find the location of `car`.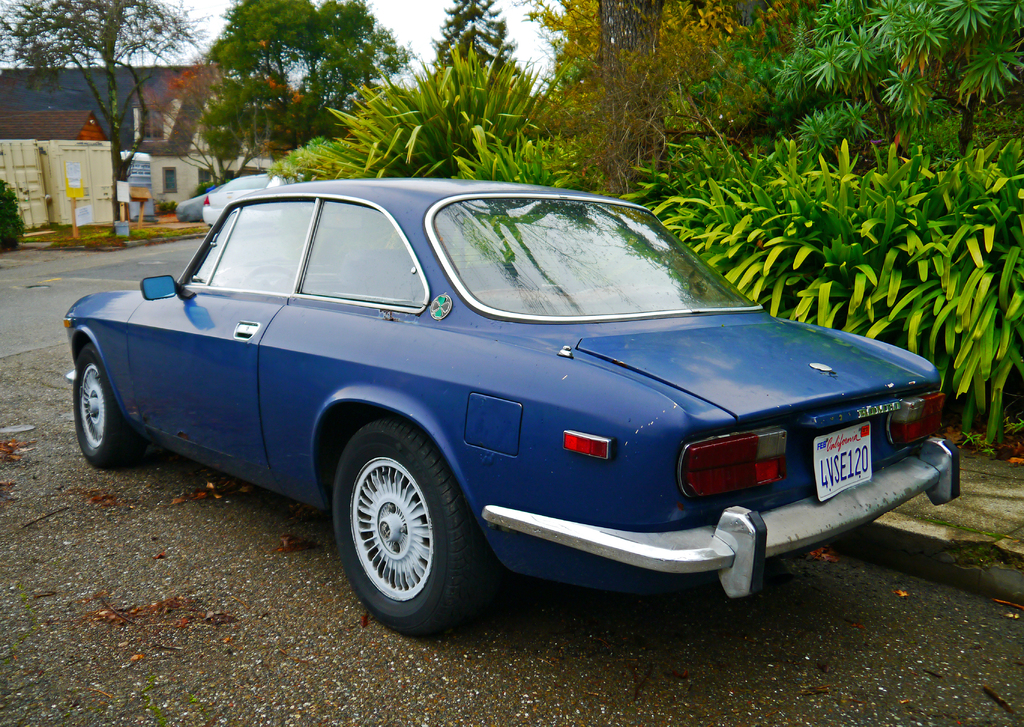
Location: pyautogui.locateOnScreen(175, 176, 236, 221).
